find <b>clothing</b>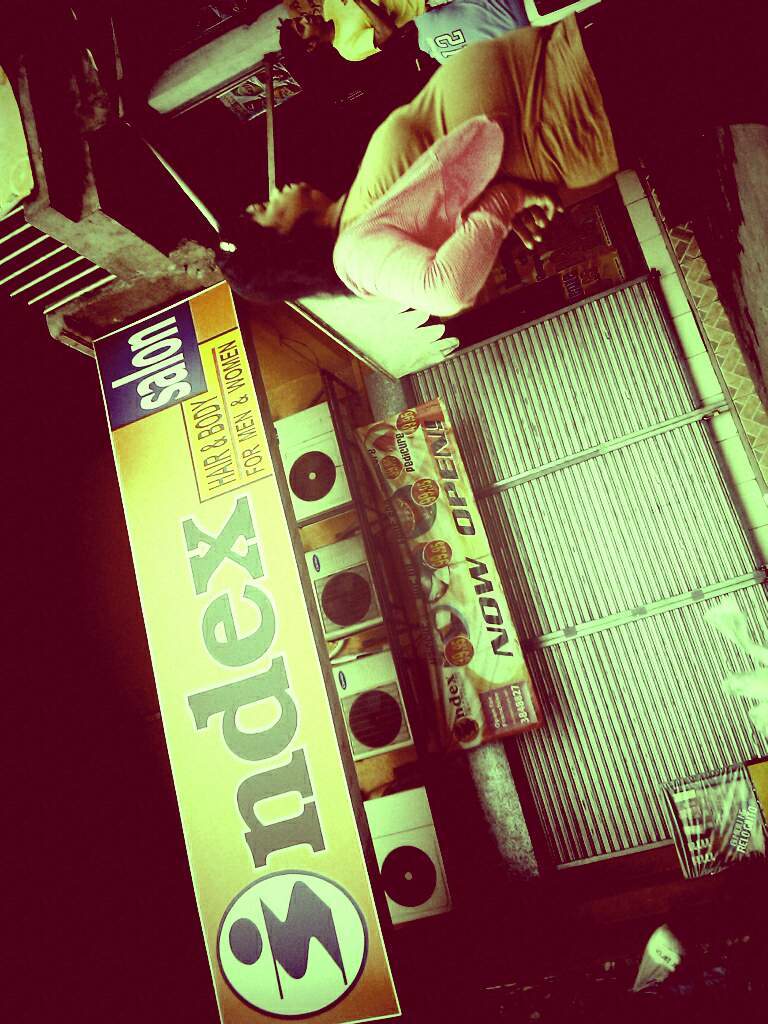
320, 27, 767, 331
